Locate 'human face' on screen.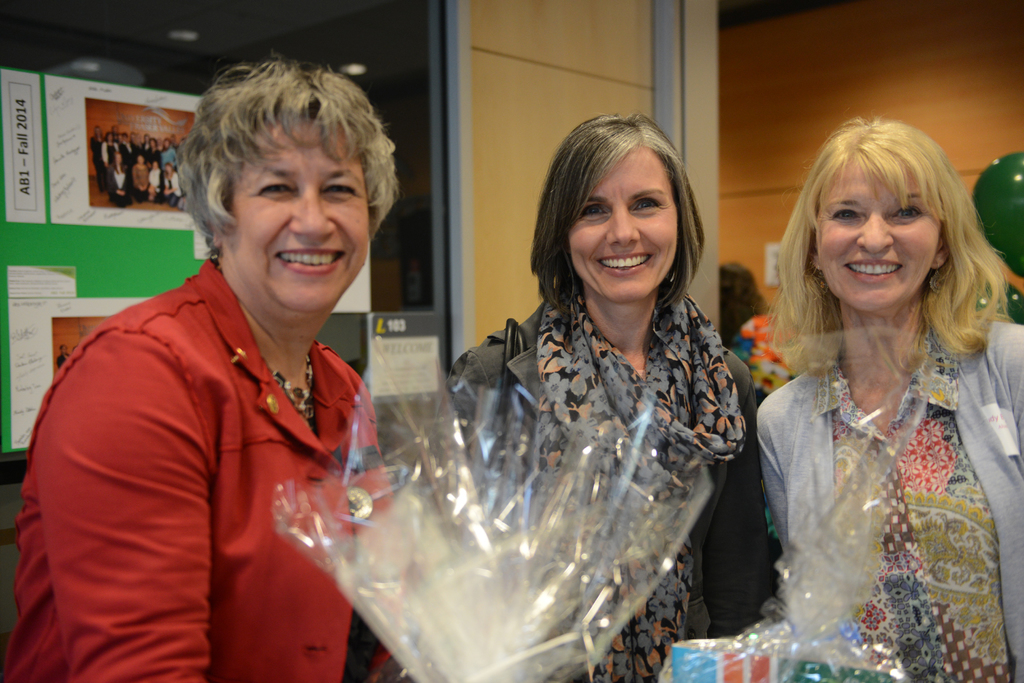
On screen at {"x1": 817, "y1": 152, "x2": 939, "y2": 312}.
